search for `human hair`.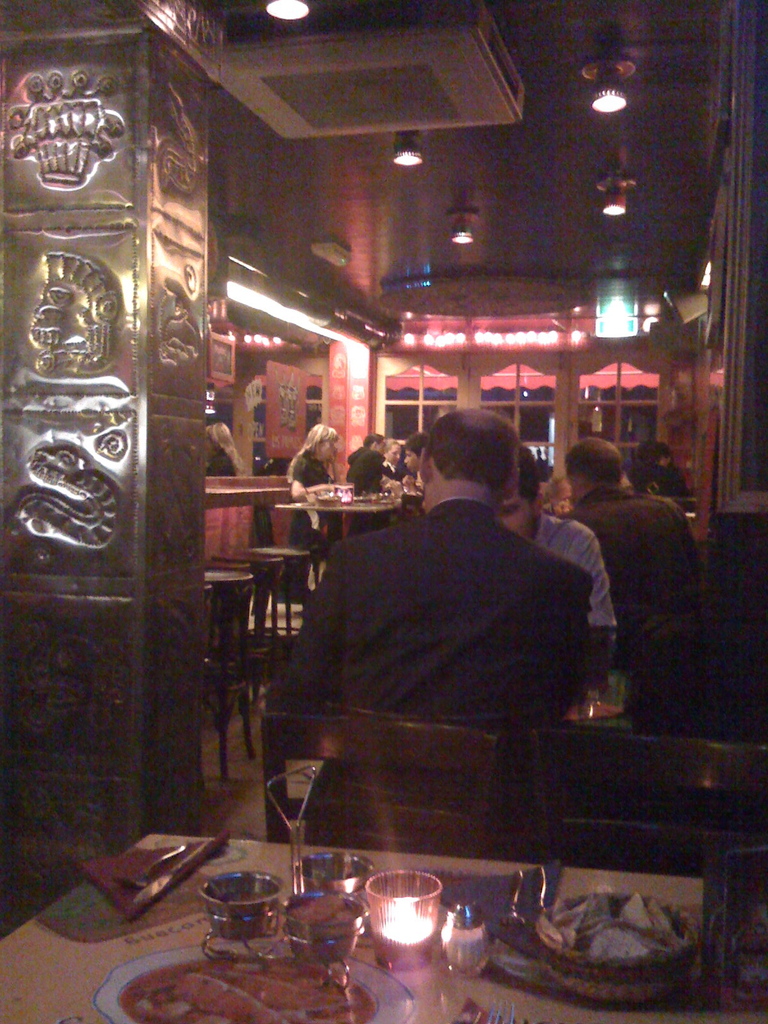
Found at (419, 408, 531, 504).
